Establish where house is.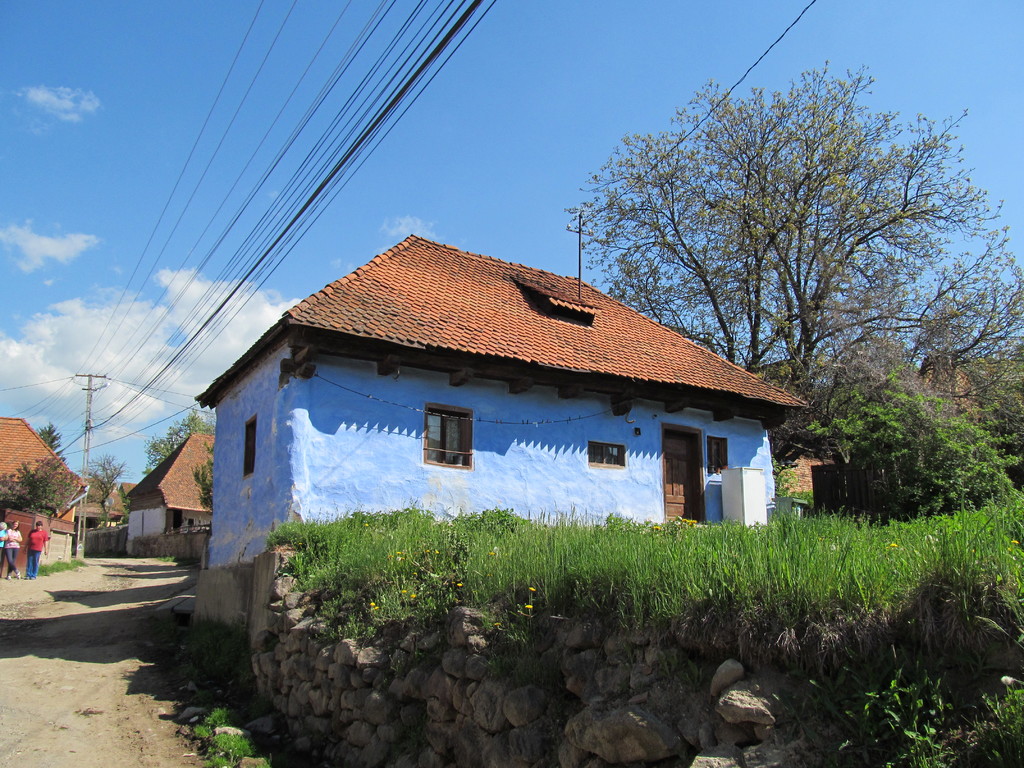
Established at pyautogui.locateOnScreen(122, 431, 214, 555).
